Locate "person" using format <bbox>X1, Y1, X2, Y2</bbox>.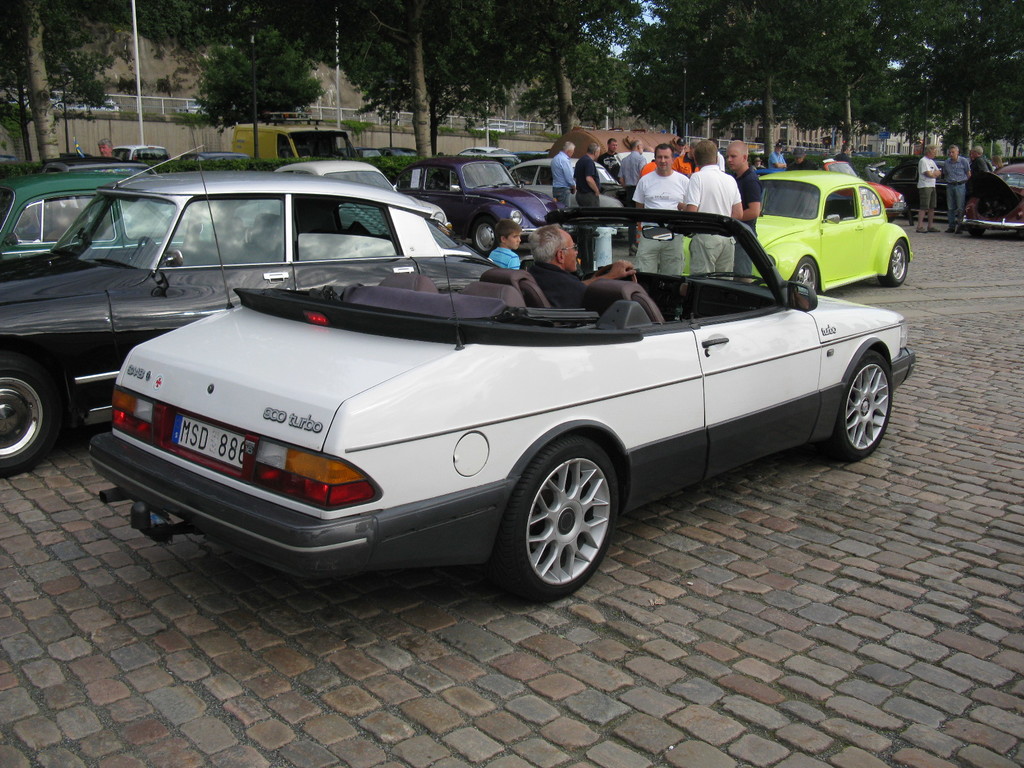
<bbox>639, 145, 689, 175</bbox>.
